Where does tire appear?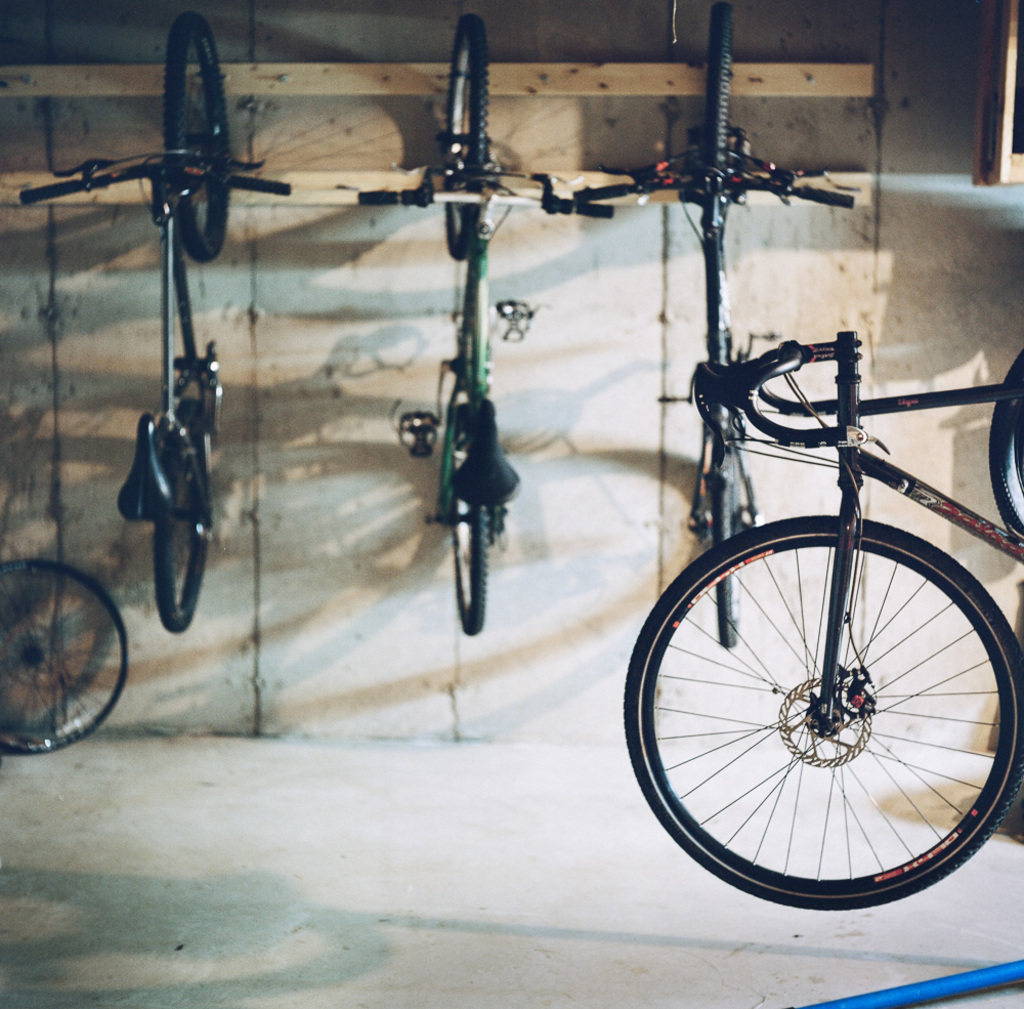
Appears at region(162, 7, 240, 266).
